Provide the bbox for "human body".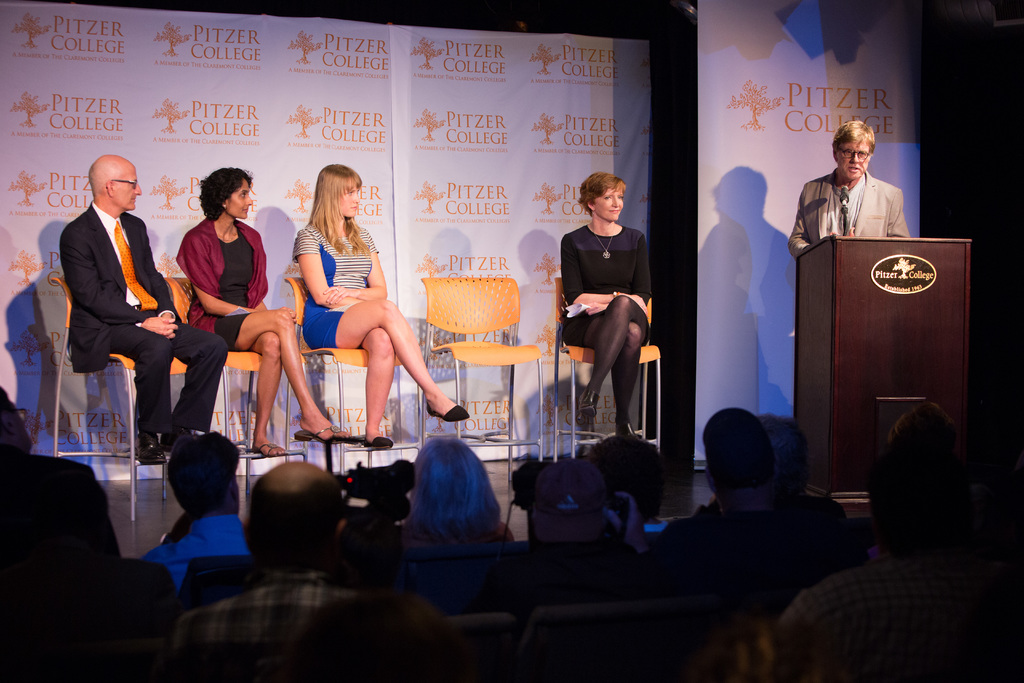
(282, 215, 477, 450).
